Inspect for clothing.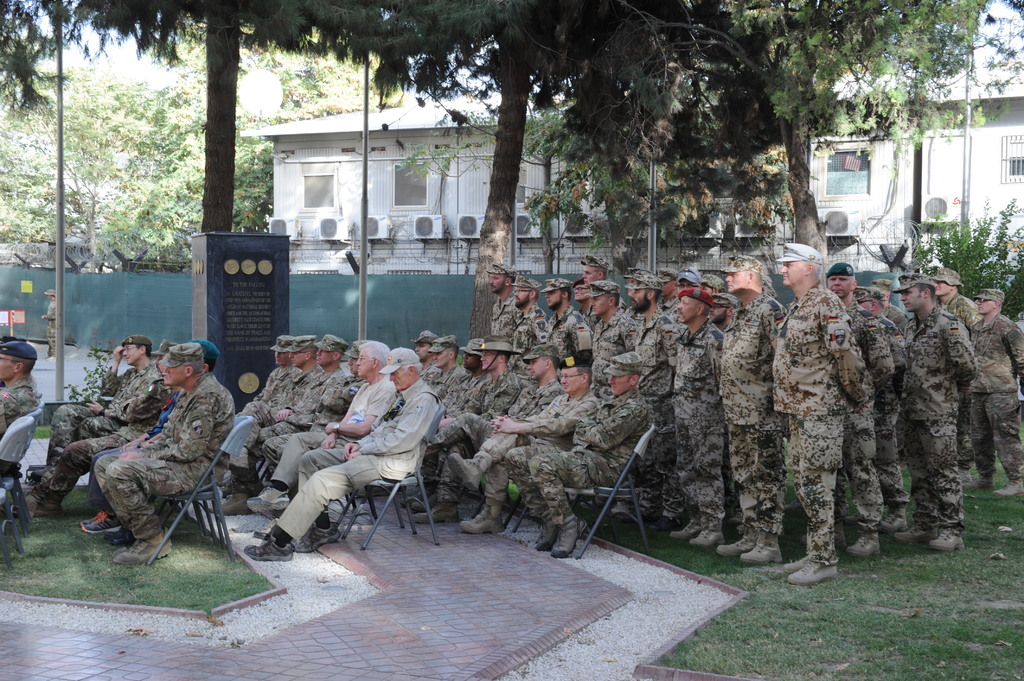
Inspection: 84:397:182:505.
